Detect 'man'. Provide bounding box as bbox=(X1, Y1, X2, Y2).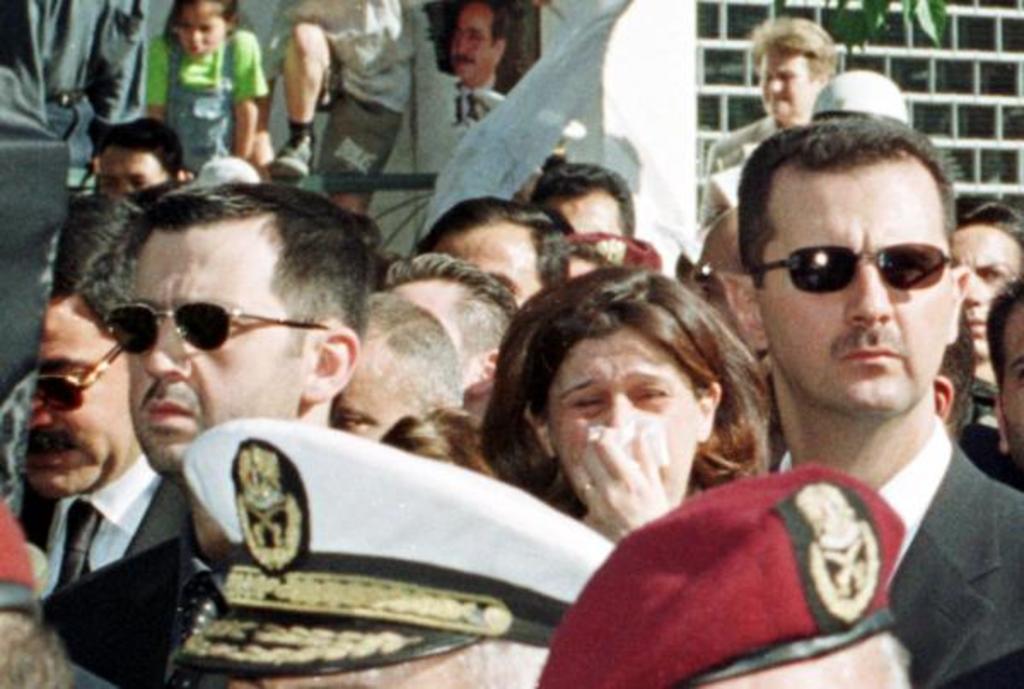
bbox=(532, 157, 635, 237).
